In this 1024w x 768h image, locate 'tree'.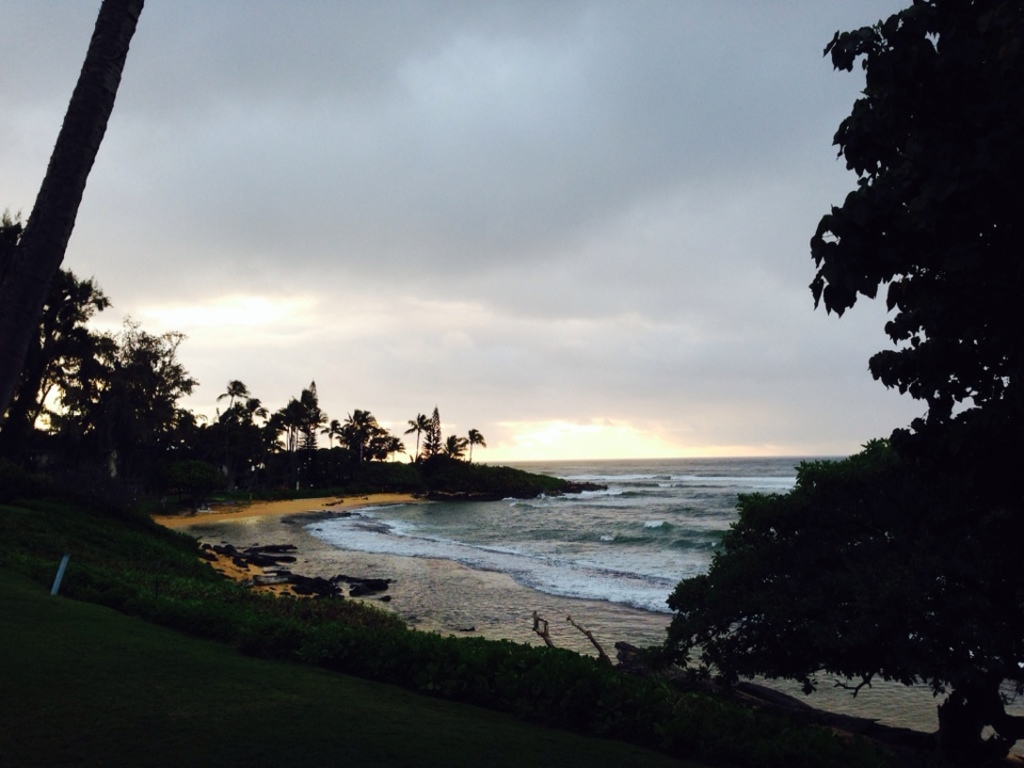
Bounding box: bbox(656, 0, 1023, 755).
